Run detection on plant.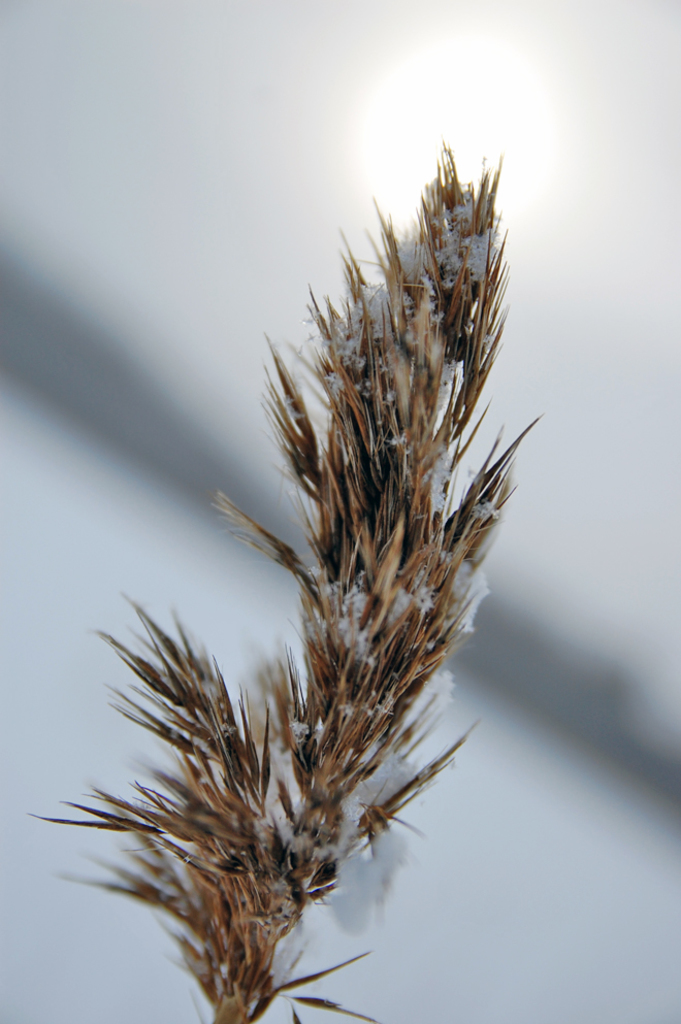
Result: bbox=(31, 139, 607, 953).
